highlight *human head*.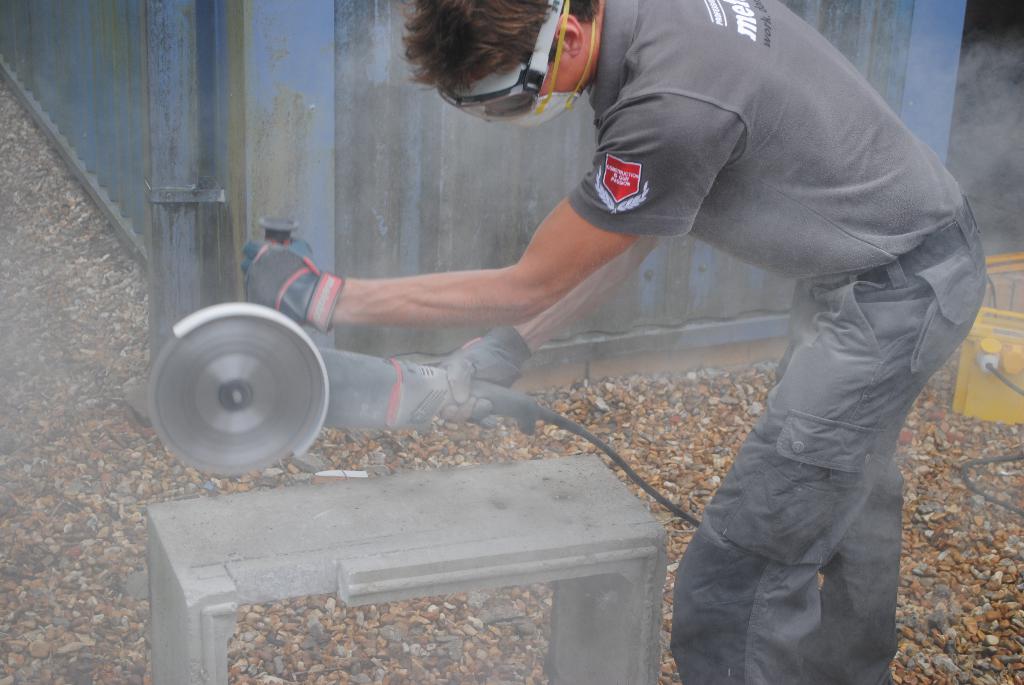
Highlighted region: (399,0,596,93).
